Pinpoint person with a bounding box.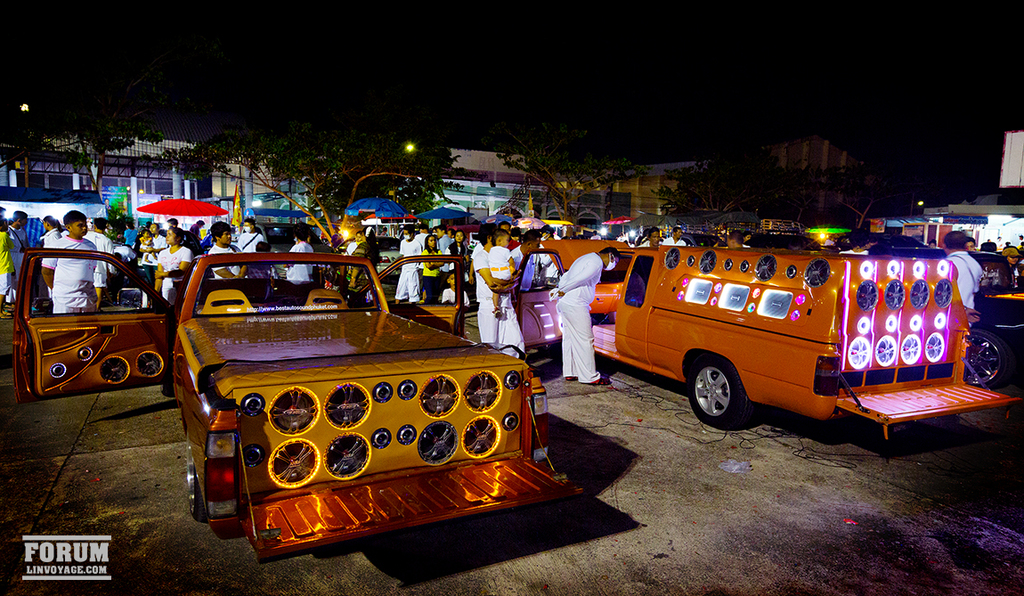
rect(151, 226, 203, 306).
